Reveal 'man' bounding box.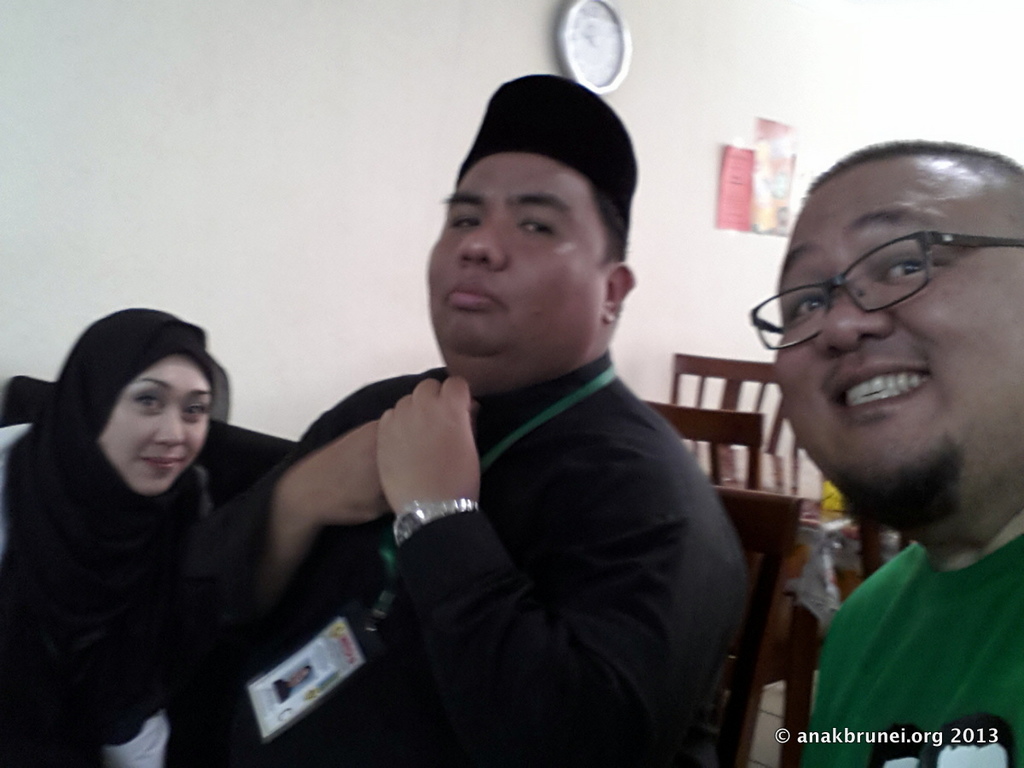
Revealed: select_region(731, 124, 1023, 739).
